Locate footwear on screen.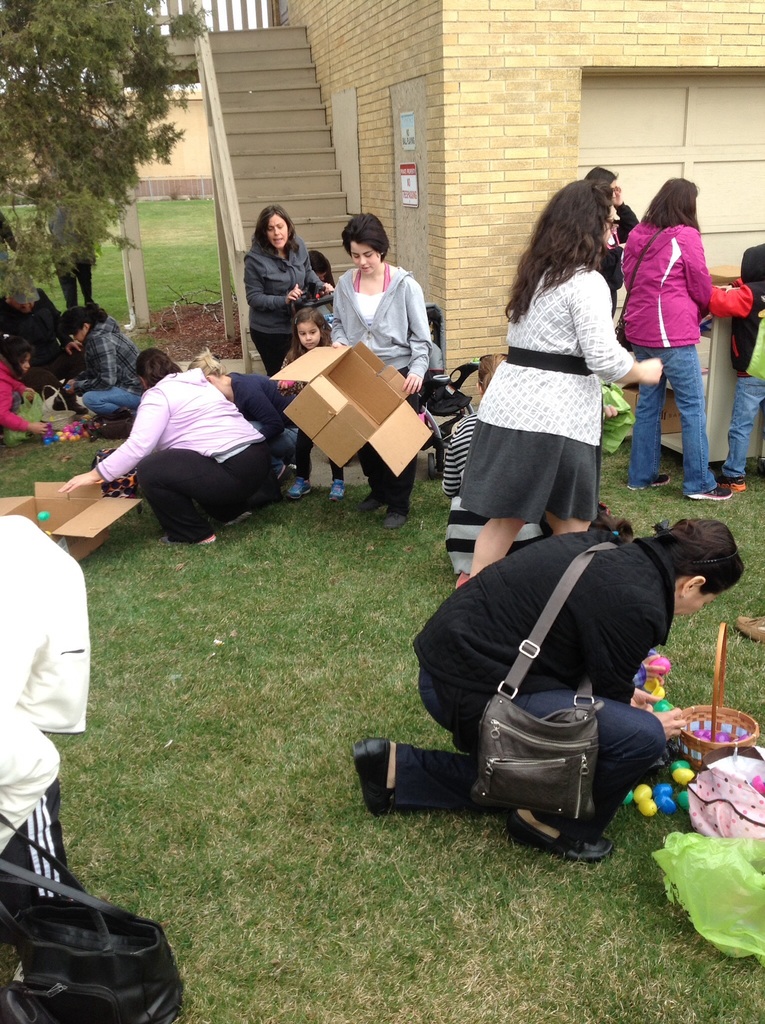
On screen at 628:472:671:492.
